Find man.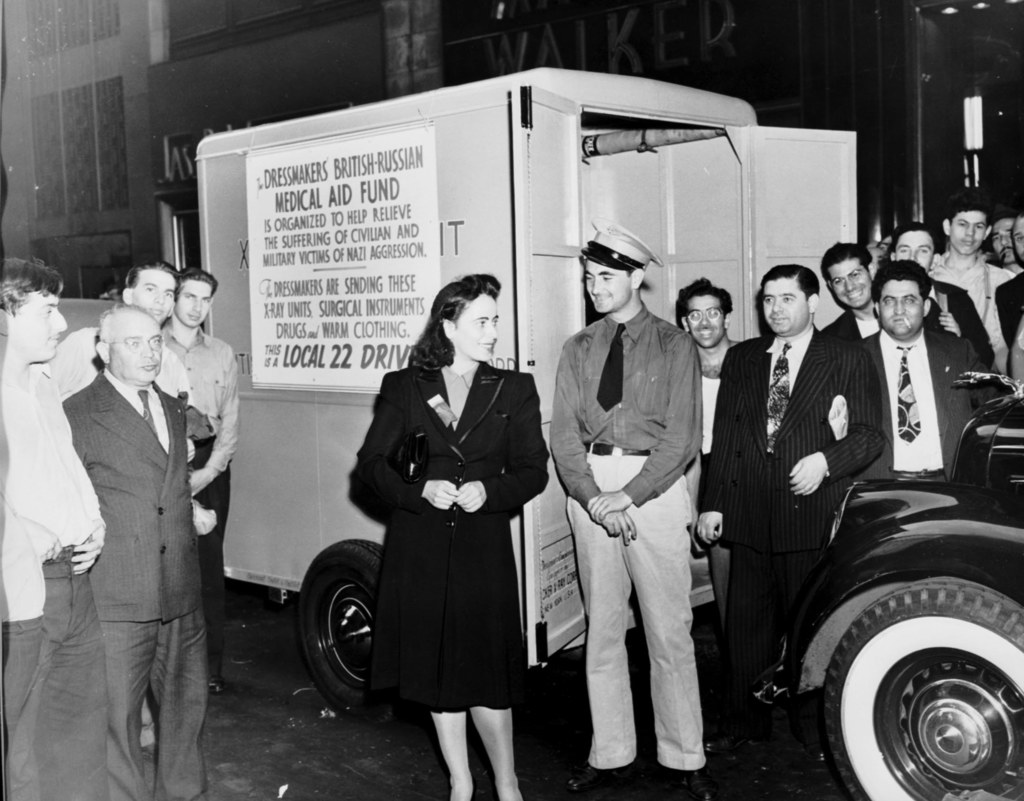
<region>158, 269, 250, 687</region>.
